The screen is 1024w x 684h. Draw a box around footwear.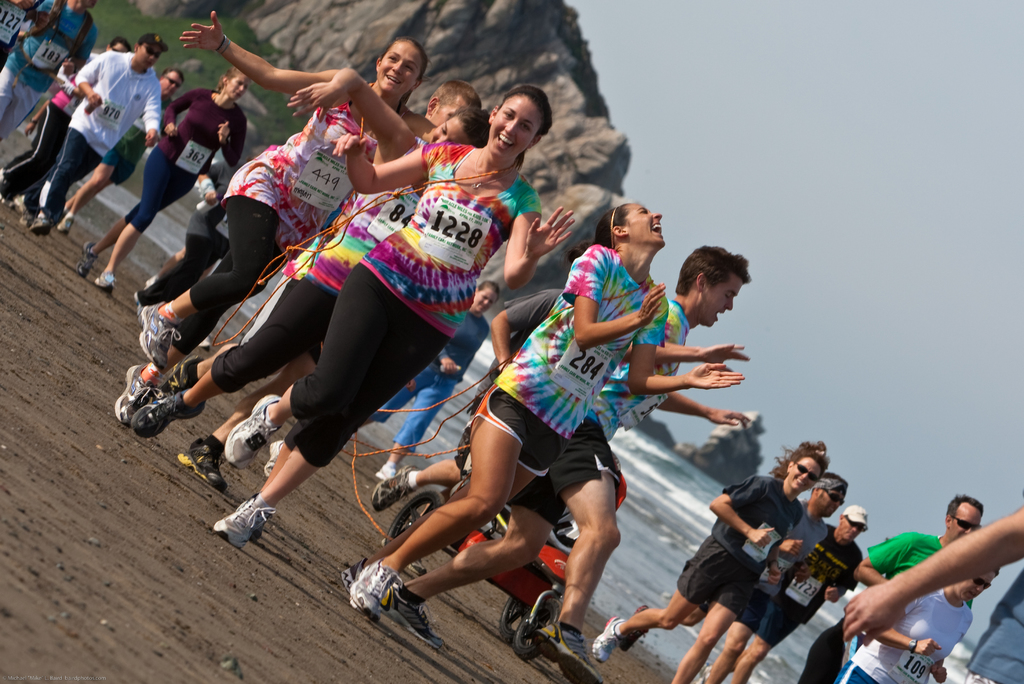
[340, 553, 381, 622].
